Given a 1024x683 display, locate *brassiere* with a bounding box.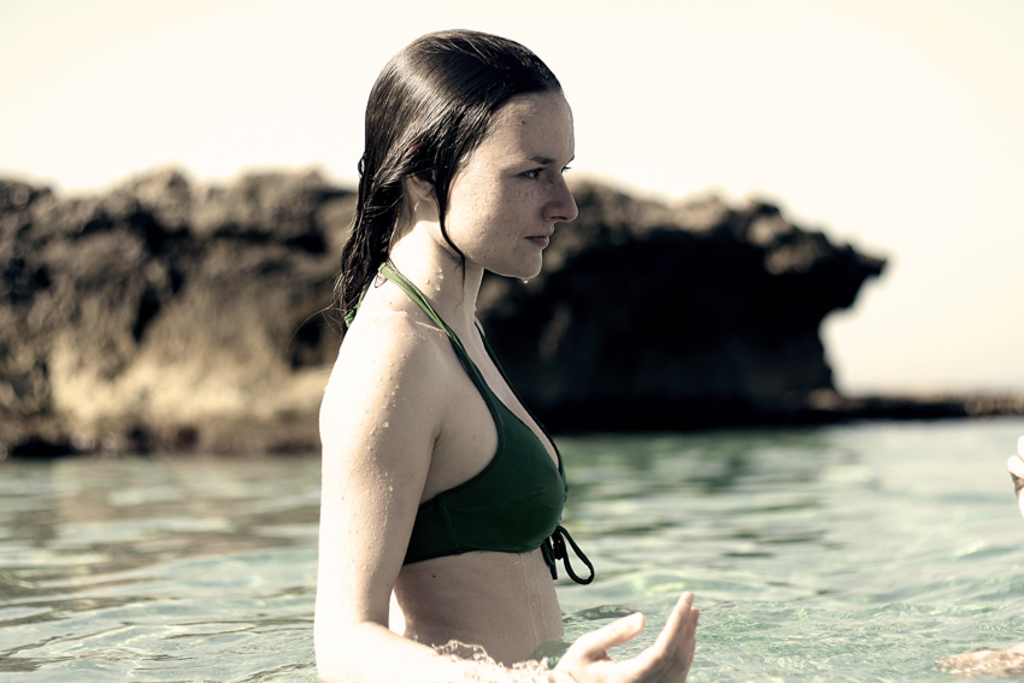
Located: x1=388 y1=249 x2=596 y2=590.
